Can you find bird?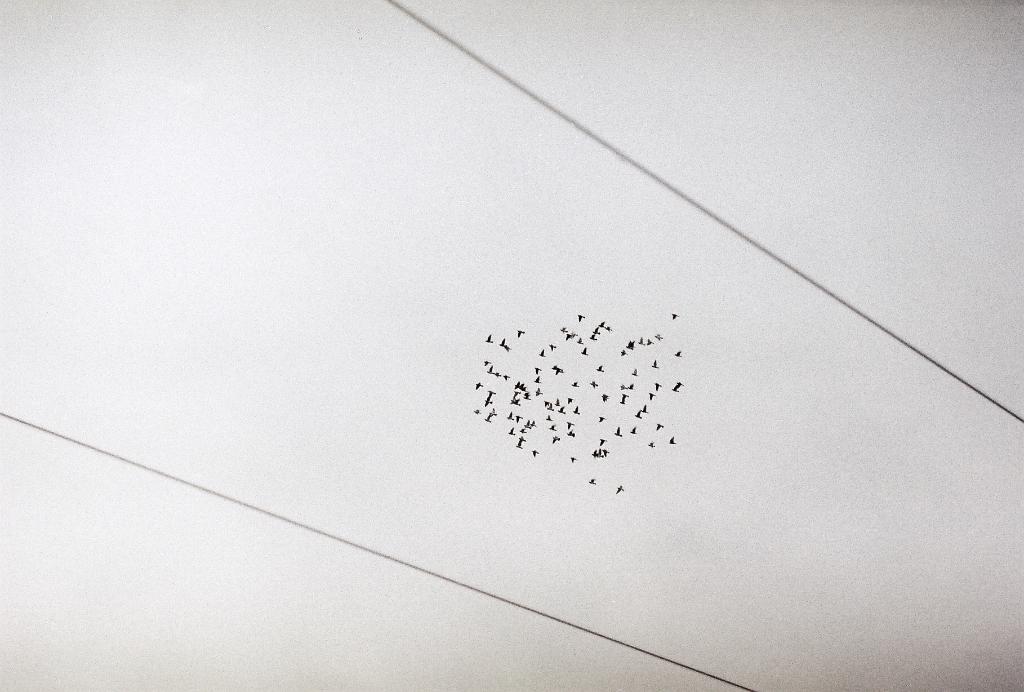
Yes, bounding box: pyautogui.locateOnScreen(482, 359, 492, 366).
